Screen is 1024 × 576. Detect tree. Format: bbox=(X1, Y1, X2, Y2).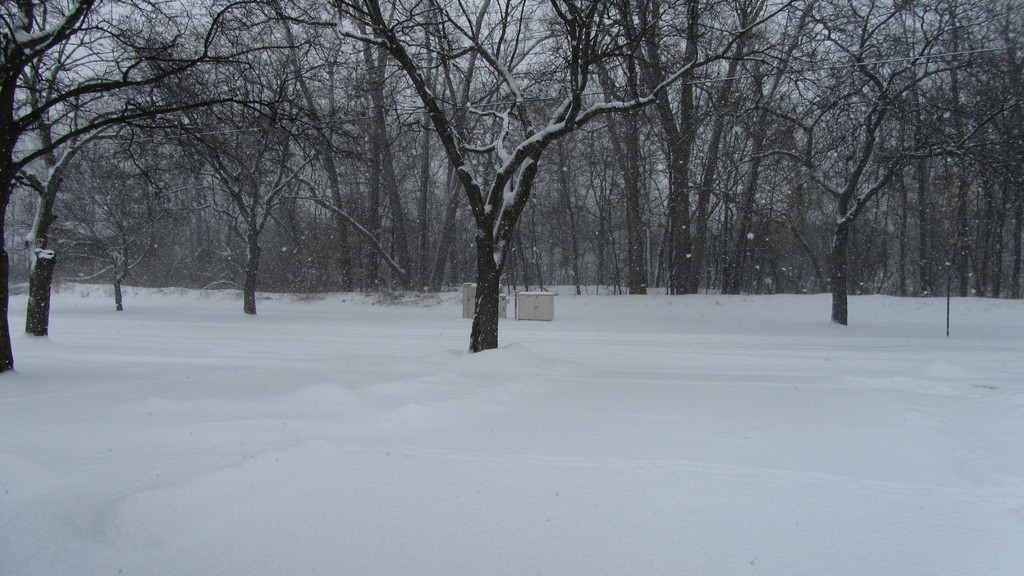
bbox=(702, 0, 778, 293).
